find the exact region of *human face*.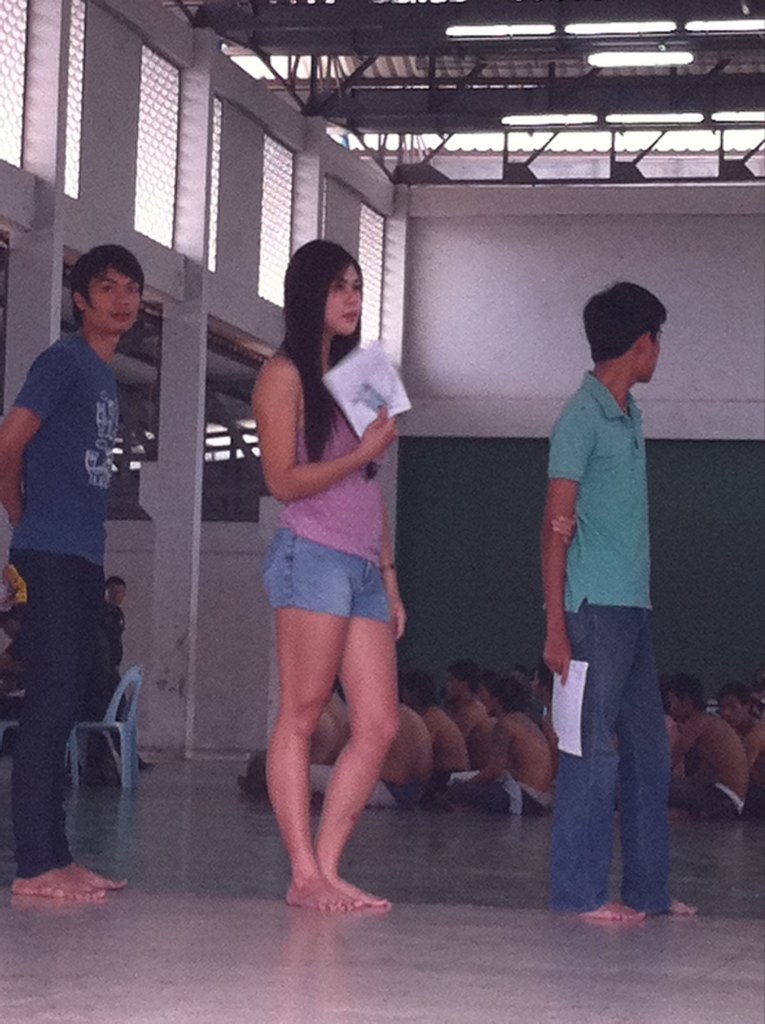
Exact region: x1=641 y1=326 x2=664 y2=377.
